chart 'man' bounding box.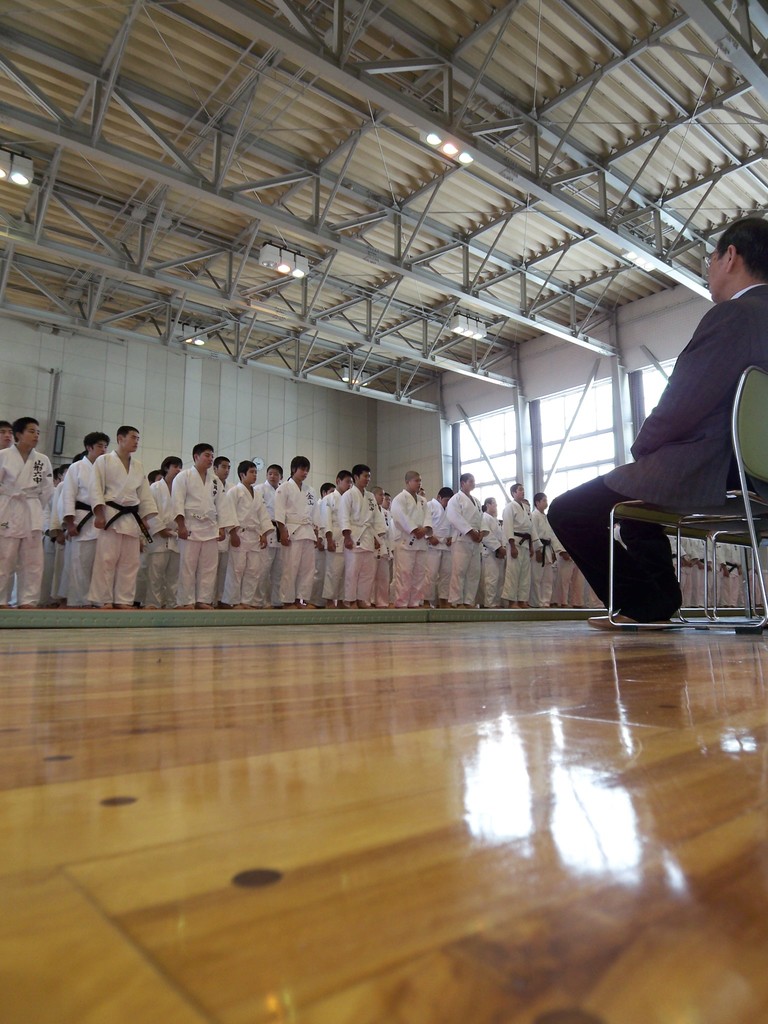
Charted: BBox(538, 204, 767, 629).
